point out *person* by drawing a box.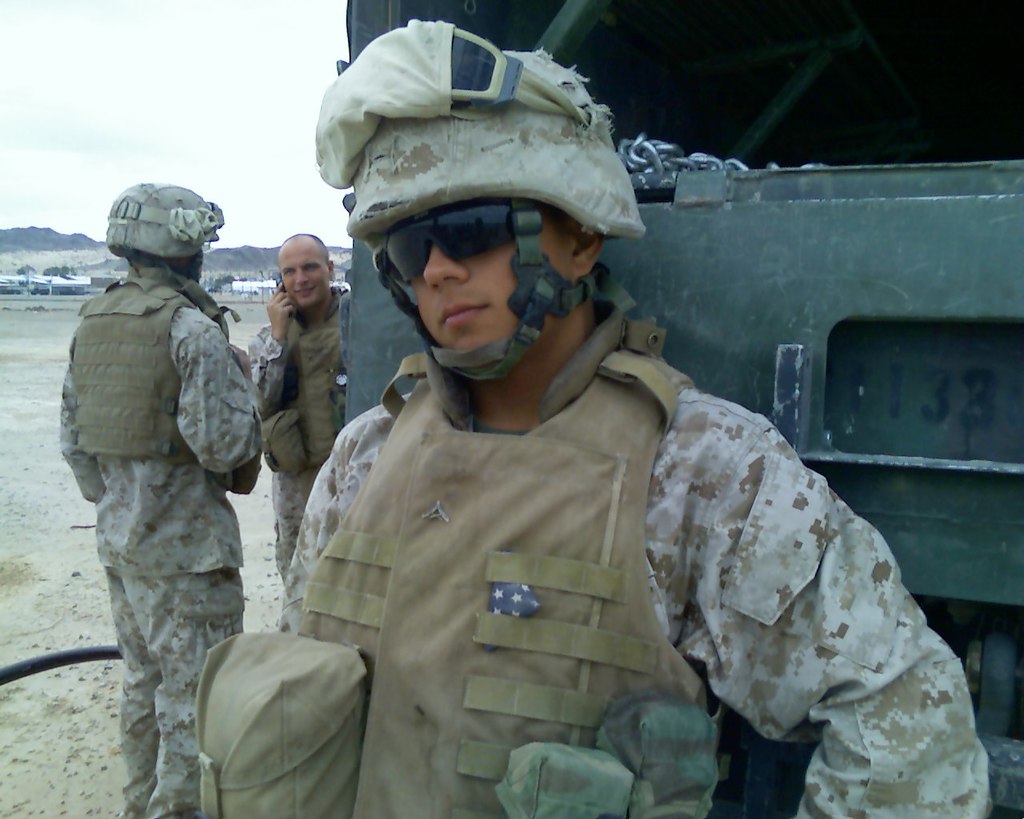
234,230,366,597.
